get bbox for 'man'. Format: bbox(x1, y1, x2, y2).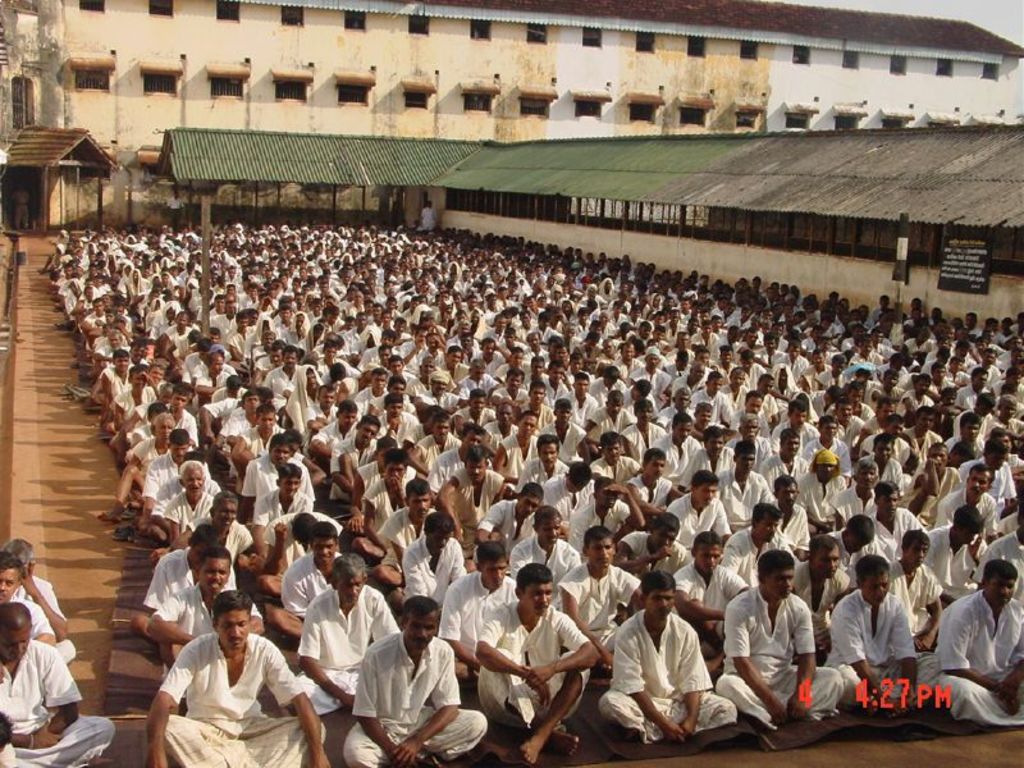
bbox(148, 538, 274, 663).
